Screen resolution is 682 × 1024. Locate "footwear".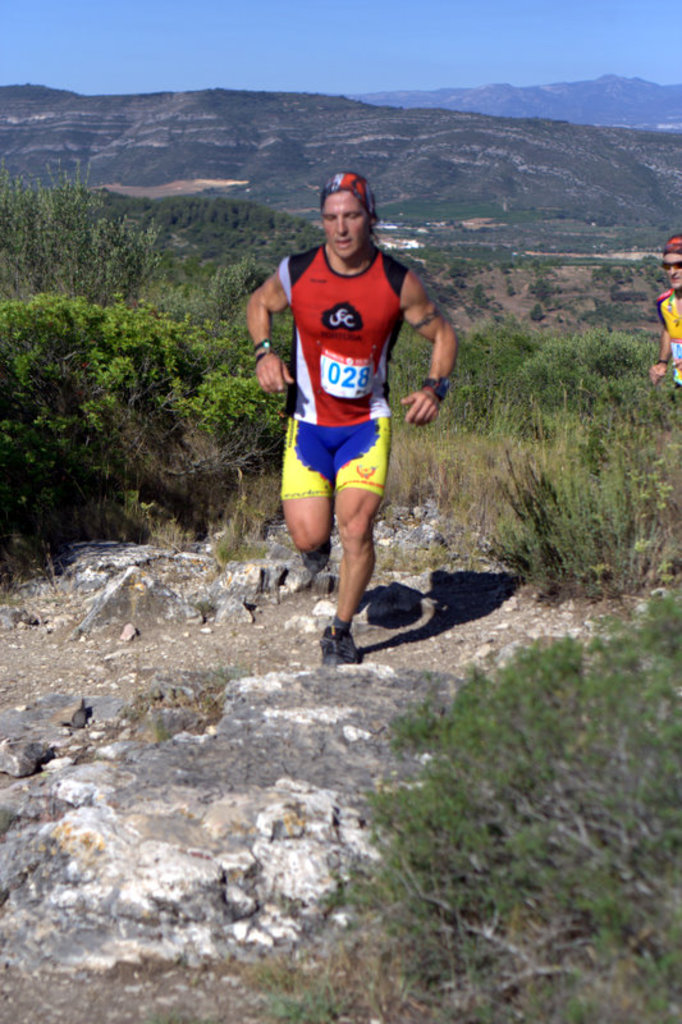
left=305, top=538, right=330, bottom=576.
